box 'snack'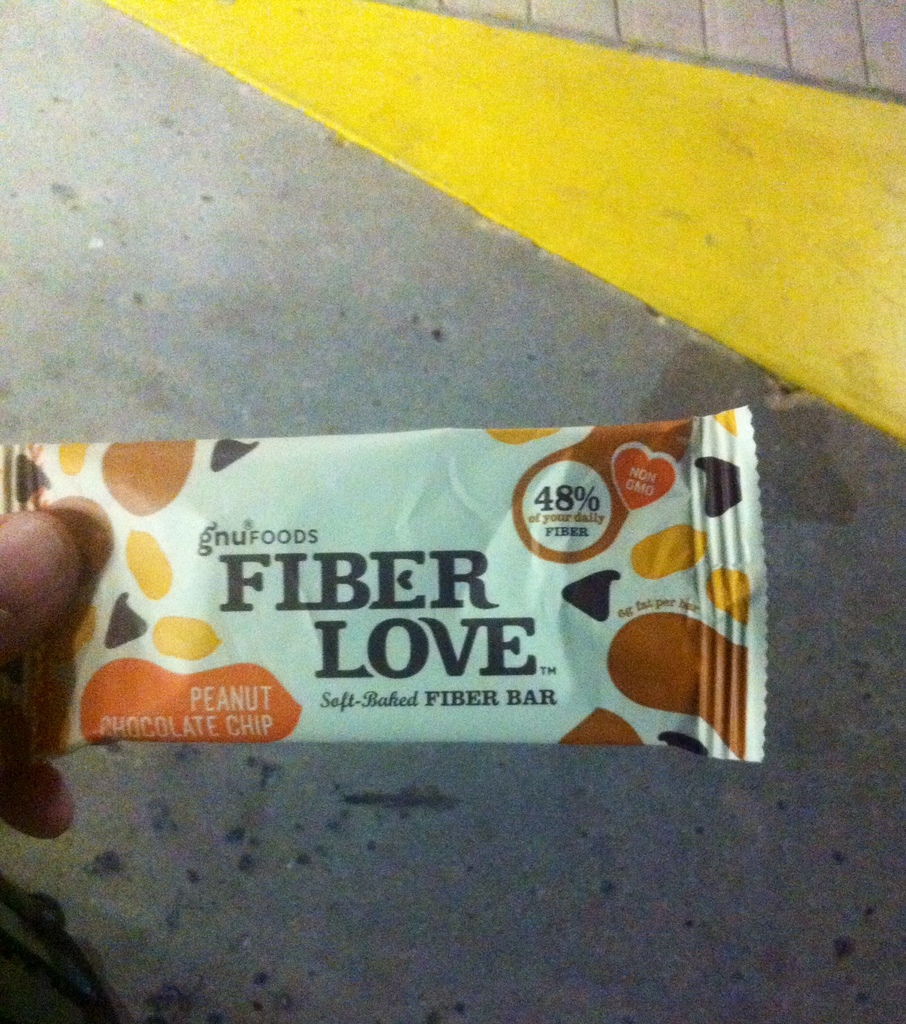
{"x1": 24, "y1": 403, "x2": 718, "y2": 831}
